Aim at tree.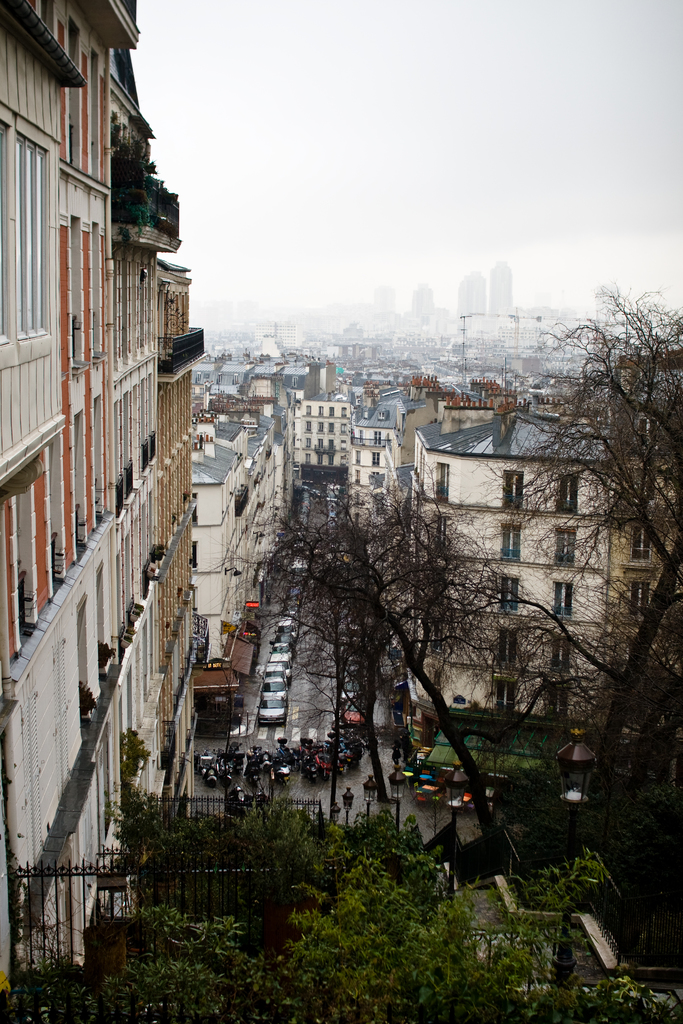
Aimed at box(466, 298, 682, 827).
